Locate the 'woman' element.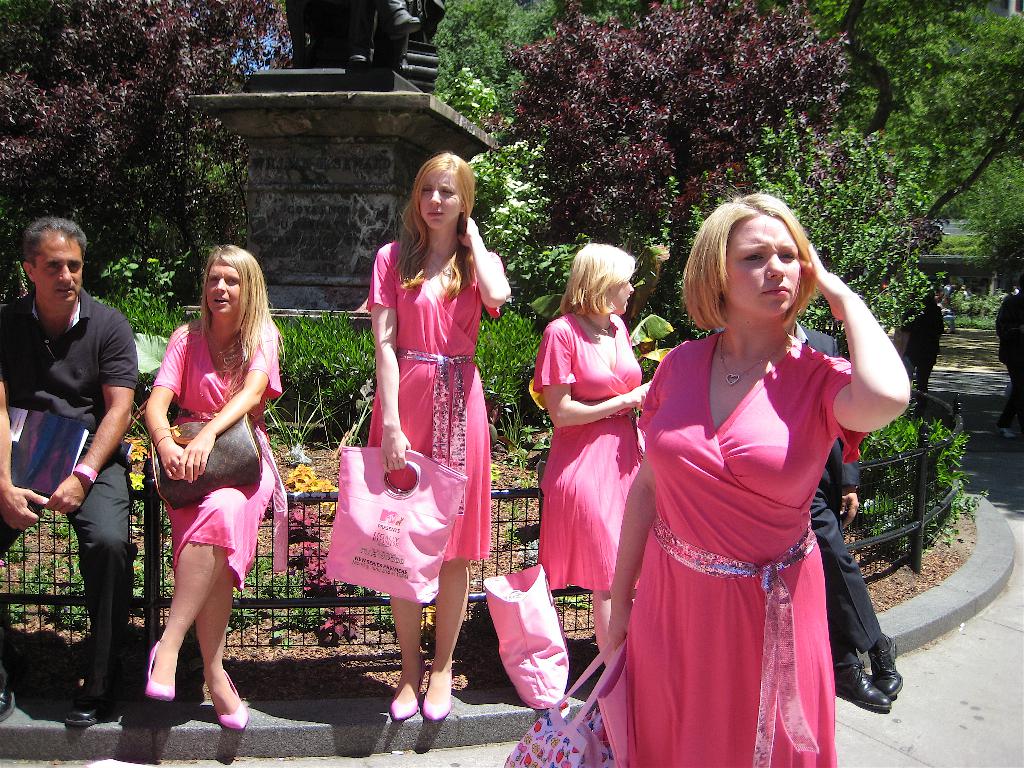
Element bbox: rect(523, 248, 655, 684).
